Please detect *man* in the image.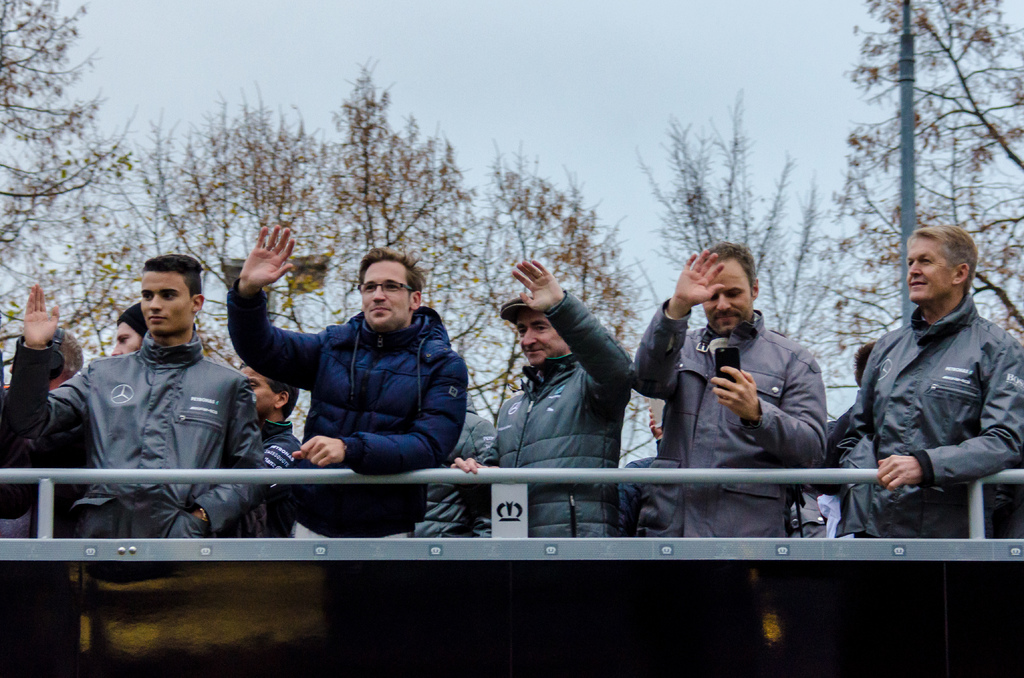
{"x1": 112, "y1": 305, "x2": 150, "y2": 360}.
